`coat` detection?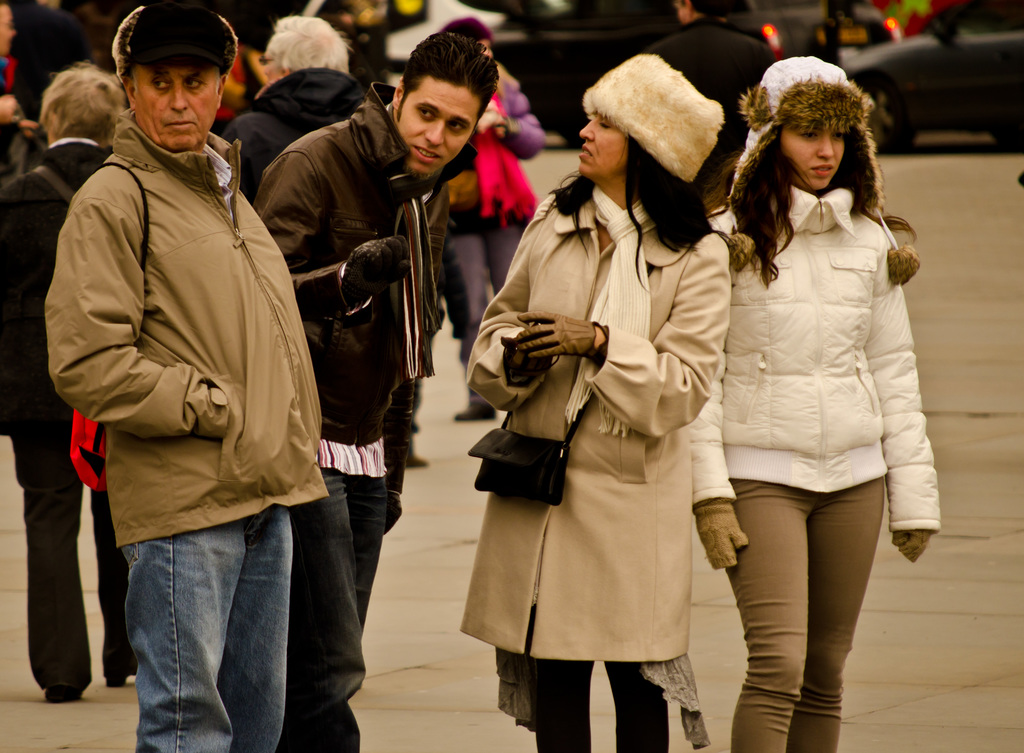
[221,74,379,207]
